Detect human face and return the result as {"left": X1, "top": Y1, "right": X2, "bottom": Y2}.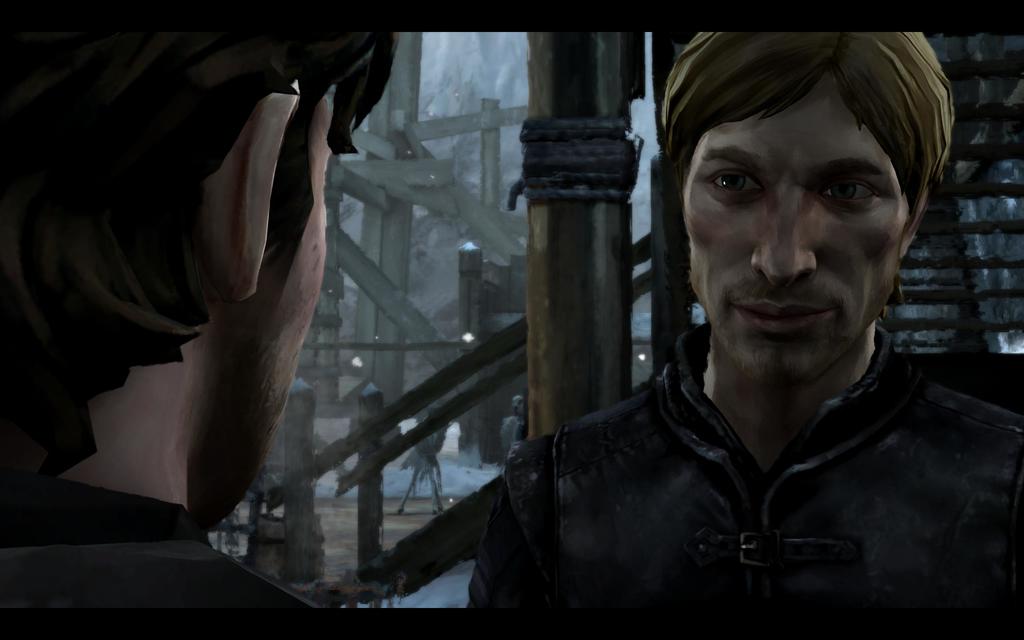
{"left": 218, "top": 94, "right": 325, "bottom": 522}.
